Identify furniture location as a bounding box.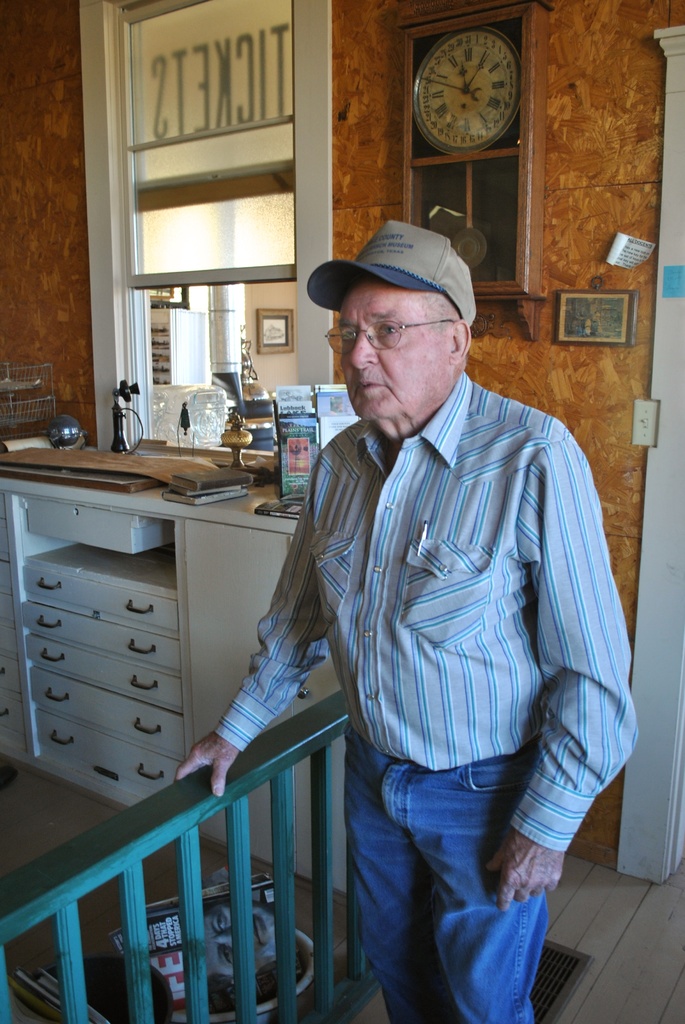
[left=0, top=477, right=349, bottom=895].
